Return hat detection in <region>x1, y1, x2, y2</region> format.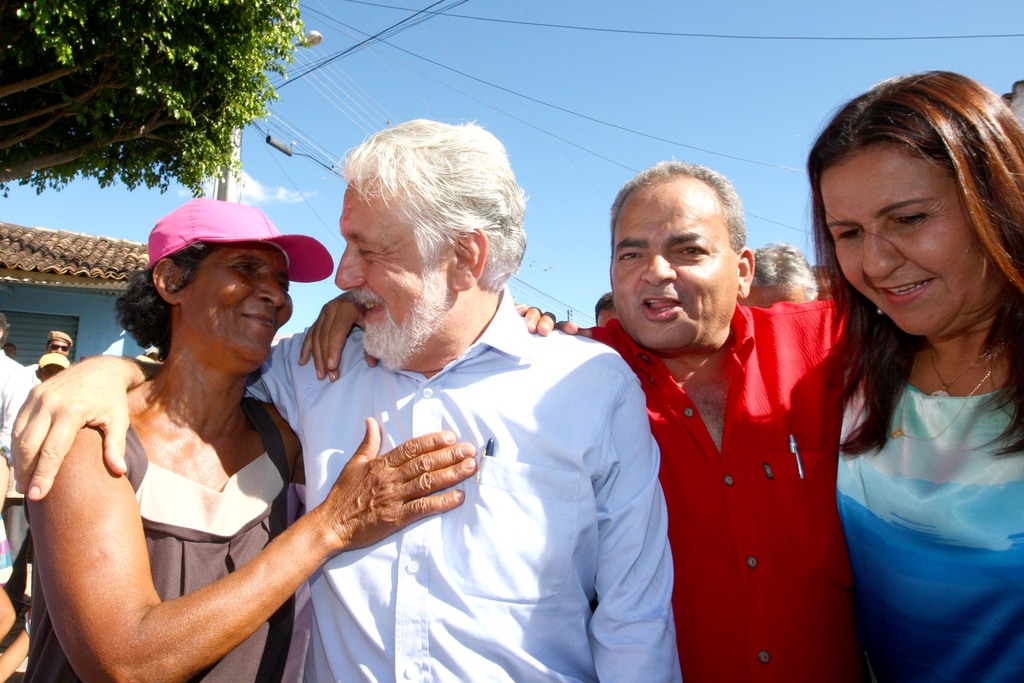
<region>36, 352, 72, 371</region>.
